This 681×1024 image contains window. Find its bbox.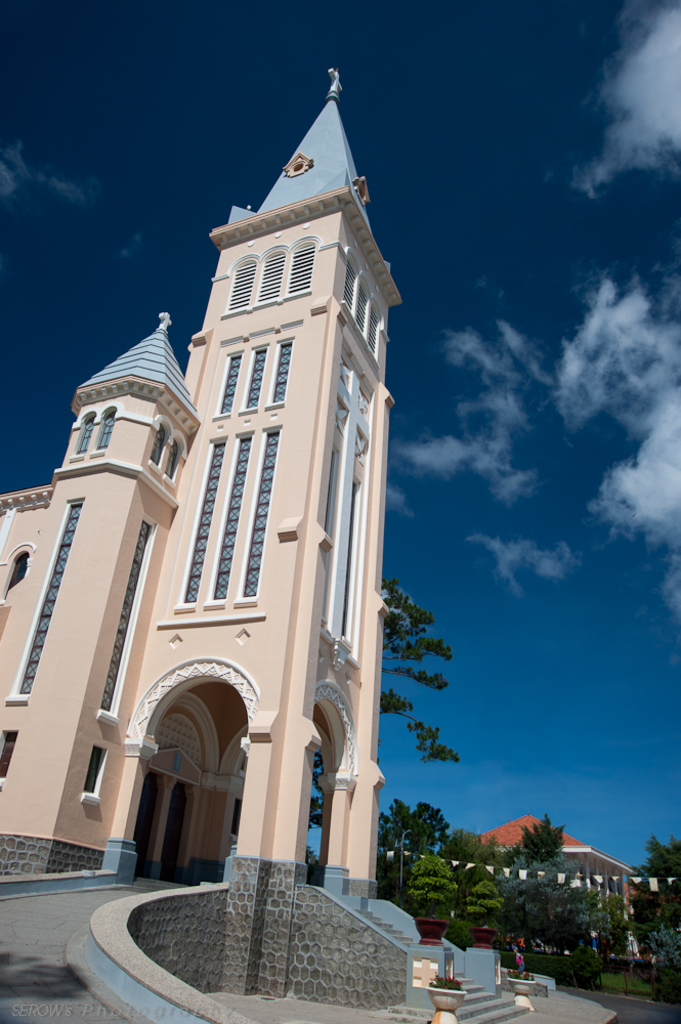
[148,419,166,472].
